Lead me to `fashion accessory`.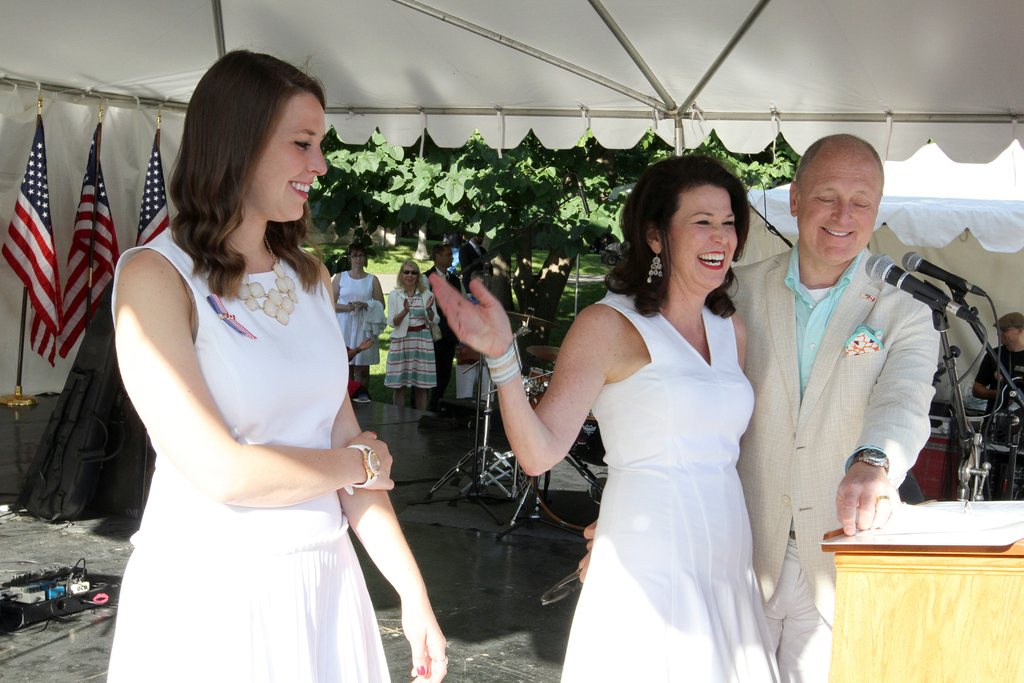
Lead to bbox(480, 339, 526, 388).
